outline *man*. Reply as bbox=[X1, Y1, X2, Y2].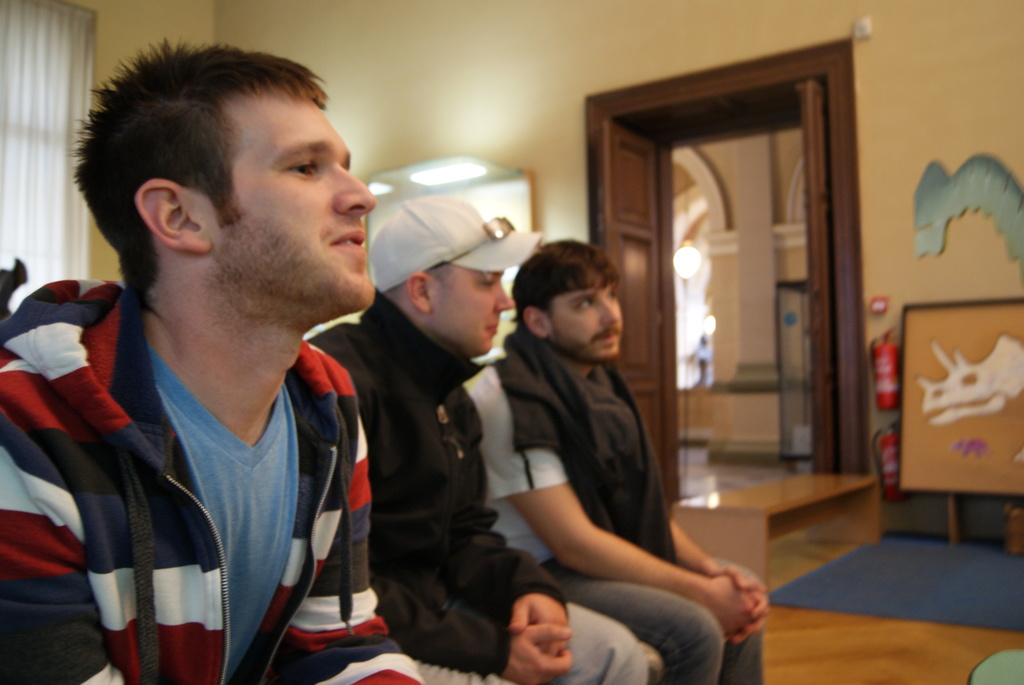
bbox=[18, 52, 438, 681].
